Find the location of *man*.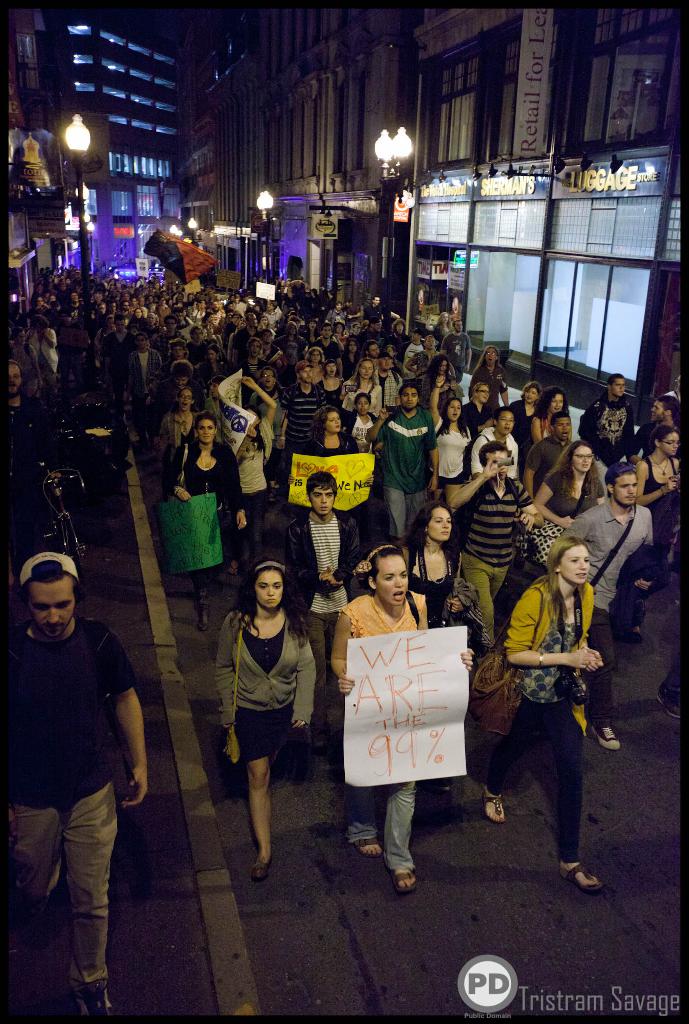
Location: box(579, 375, 642, 506).
